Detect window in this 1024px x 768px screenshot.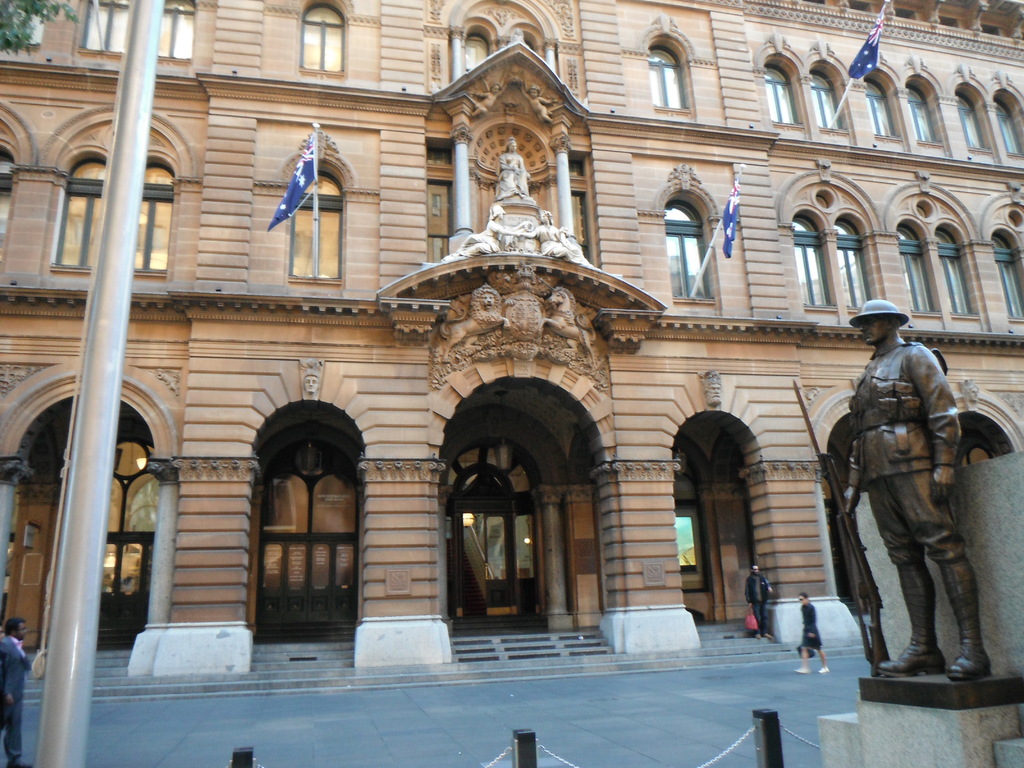
Detection: (left=936, top=228, right=972, bottom=317).
